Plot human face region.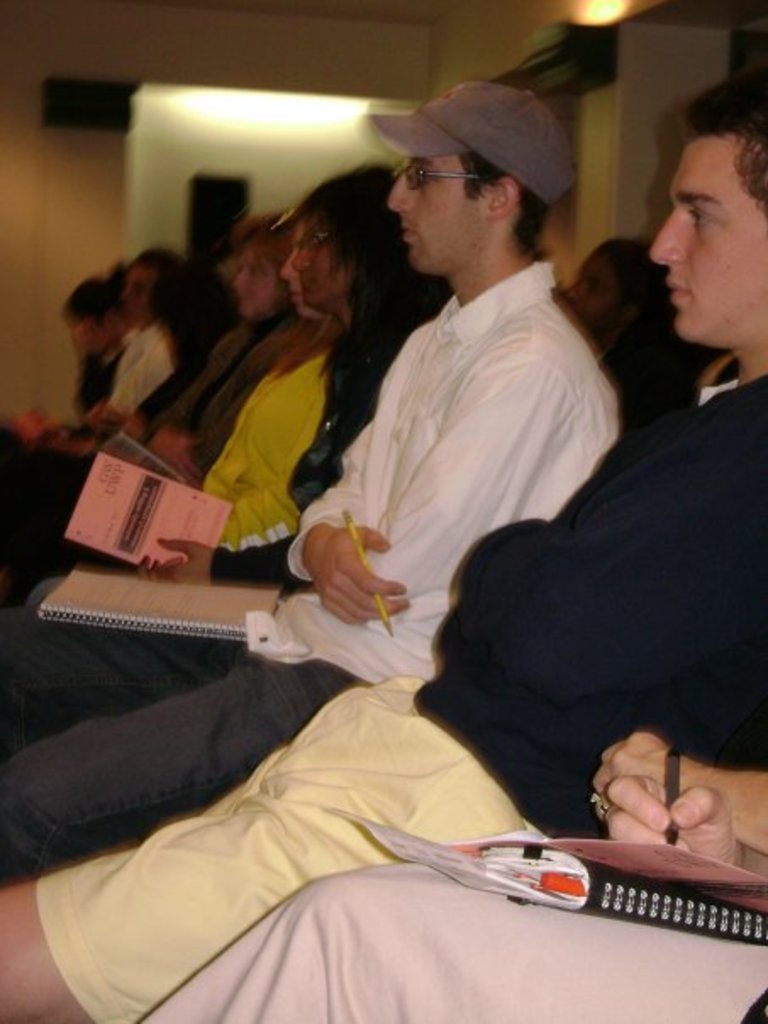
Plotted at <box>232,248,281,322</box>.
